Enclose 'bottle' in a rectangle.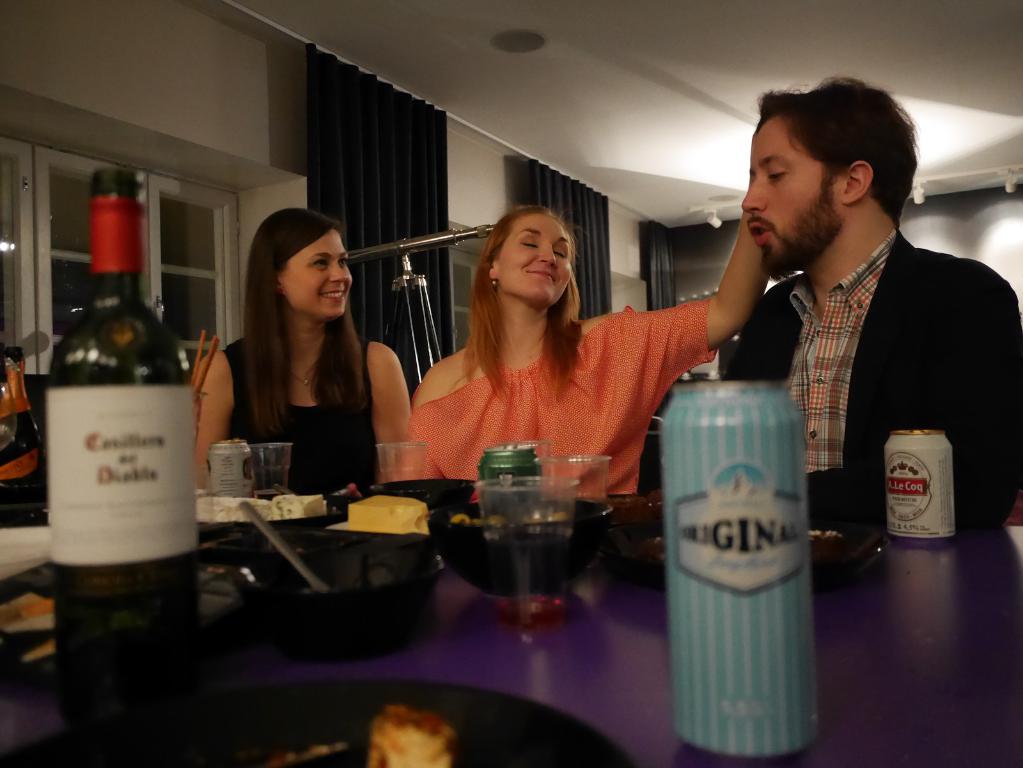
[x1=37, y1=139, x2=203, y2=612].
